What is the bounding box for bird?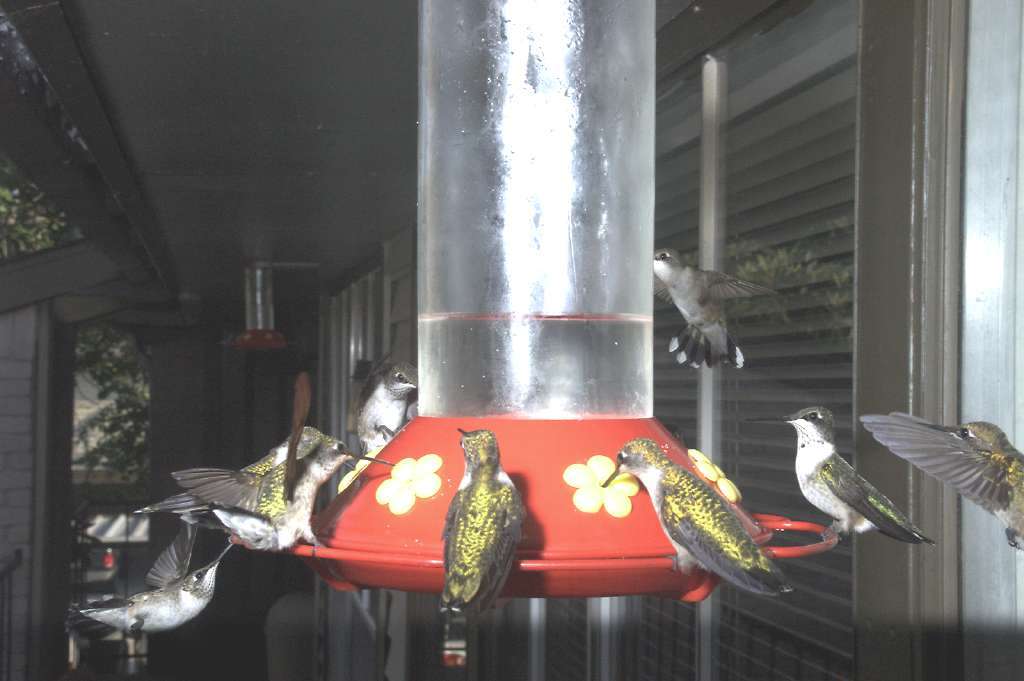
crop(647, 240, 797, 367).
